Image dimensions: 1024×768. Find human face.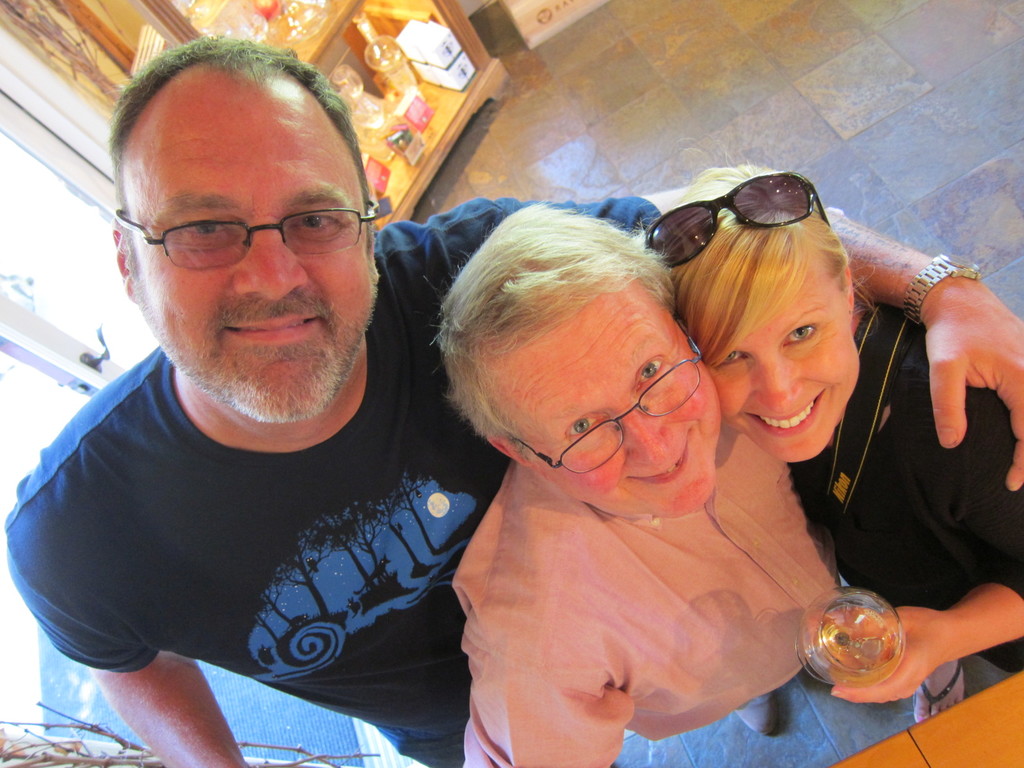
Rect(716, 264, 860, 463).
